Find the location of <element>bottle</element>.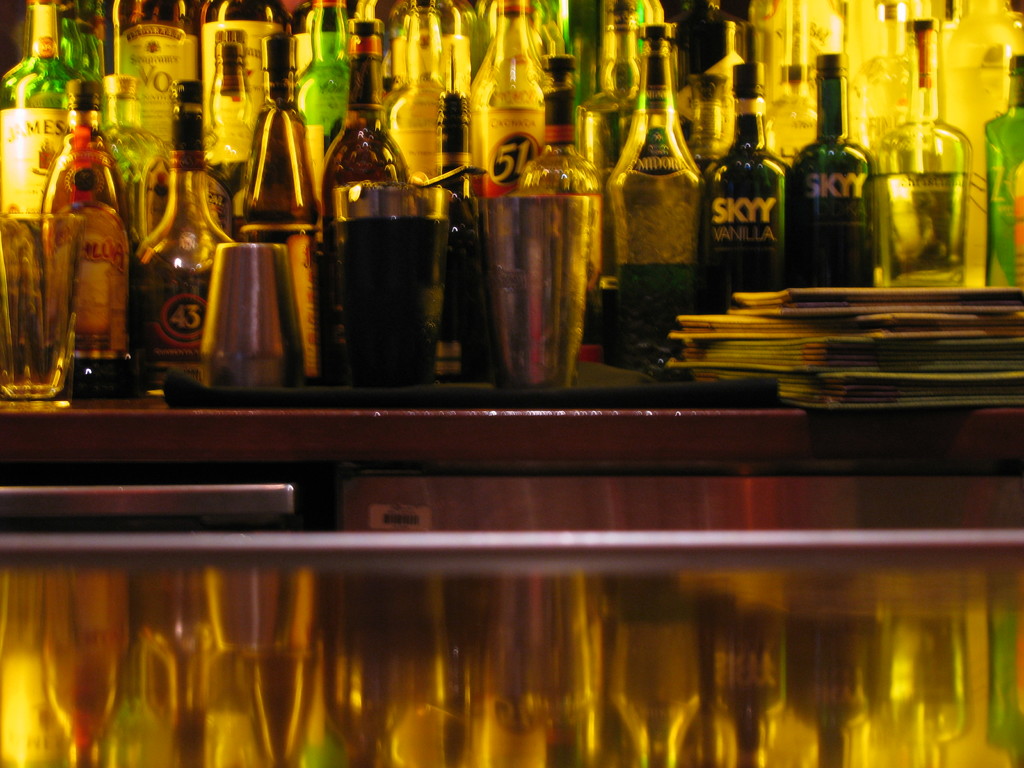
Location: (140,80,238,245).
